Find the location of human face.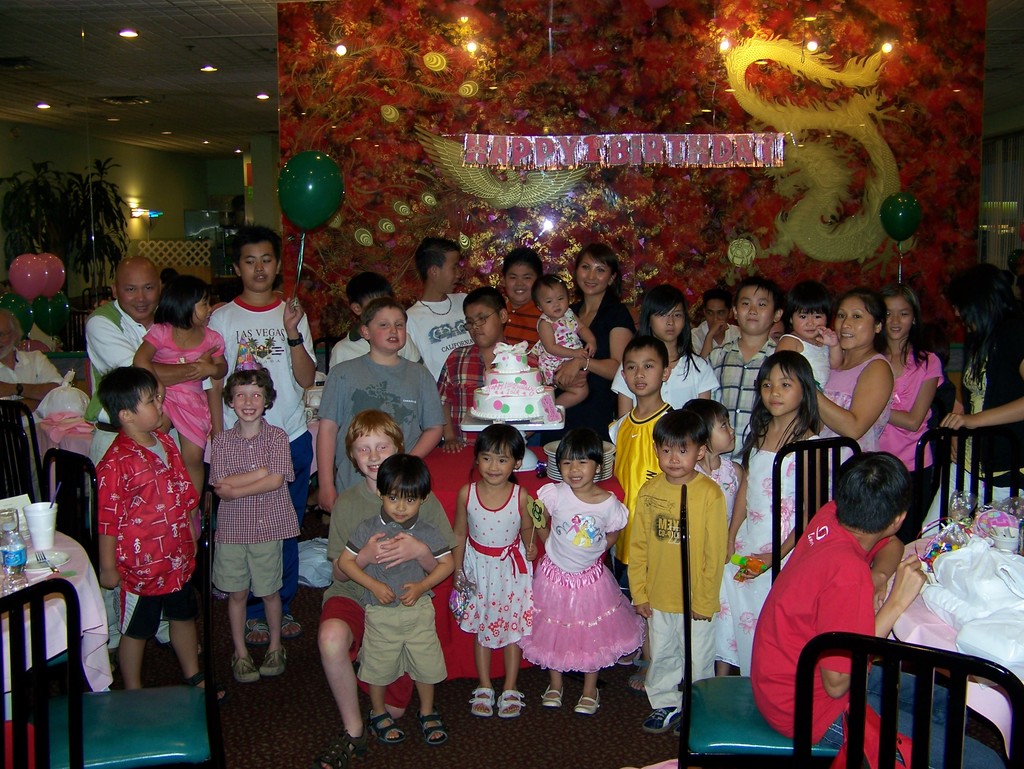
Location: locate(790, 315, 827, 342).
